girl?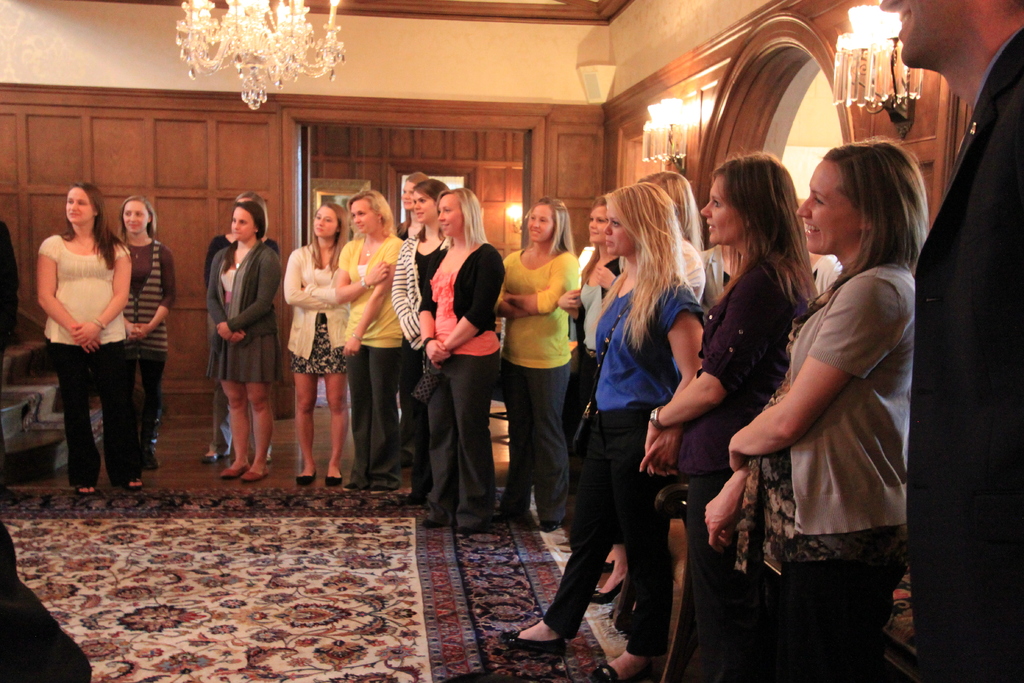
crop(493, 184, 711, 682)
